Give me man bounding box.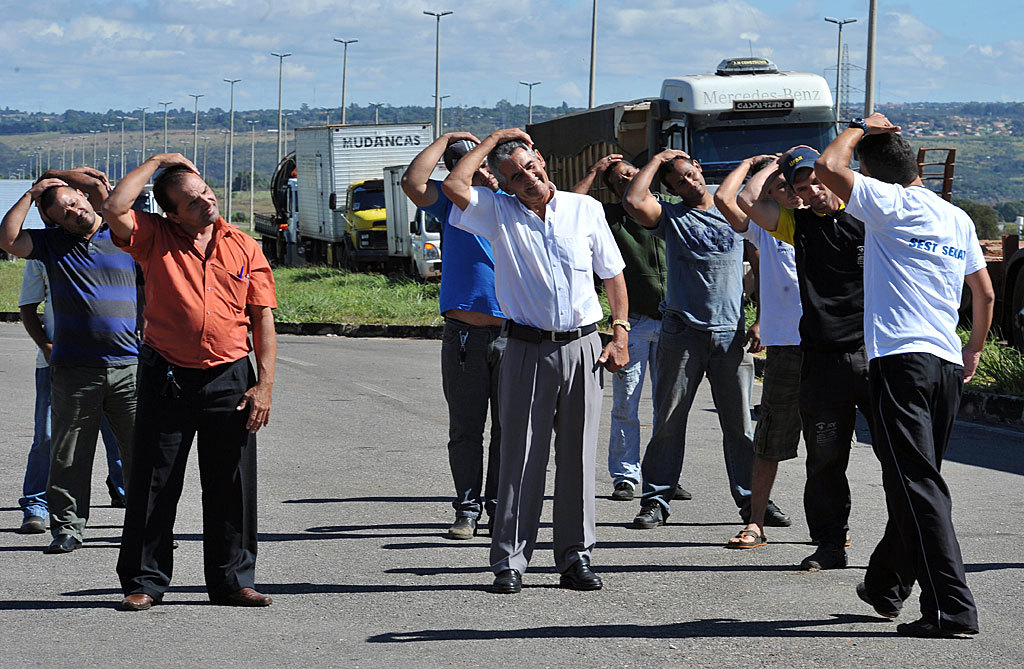
bbox=(397, 128, 522, 540).
